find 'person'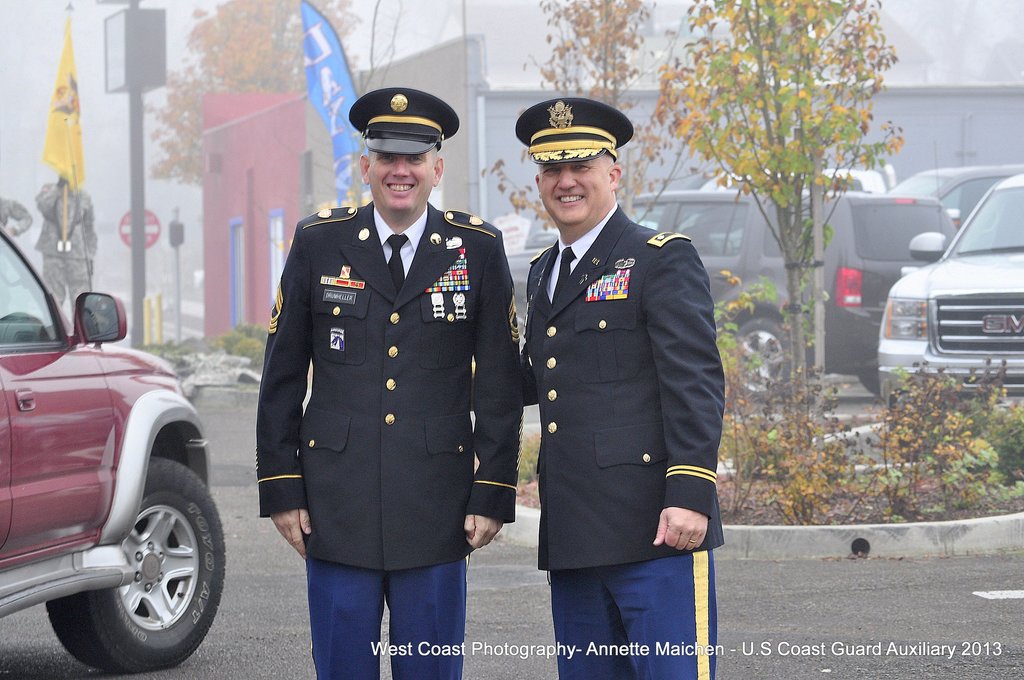
bbox=[257, 88, 522, 679]
